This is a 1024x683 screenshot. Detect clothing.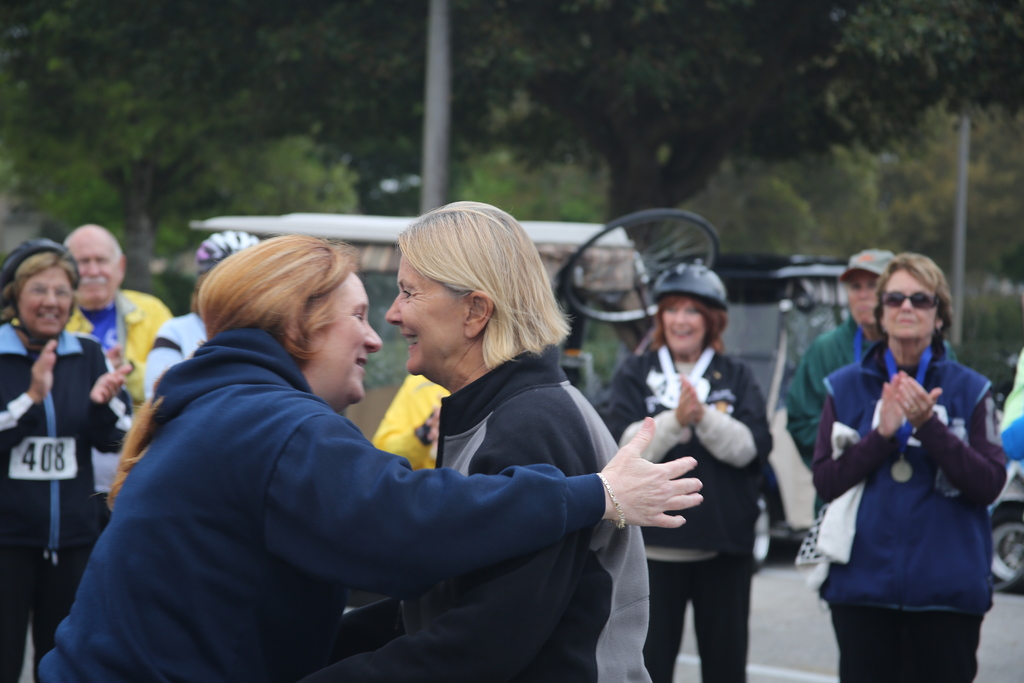
(92,276,638,670).
